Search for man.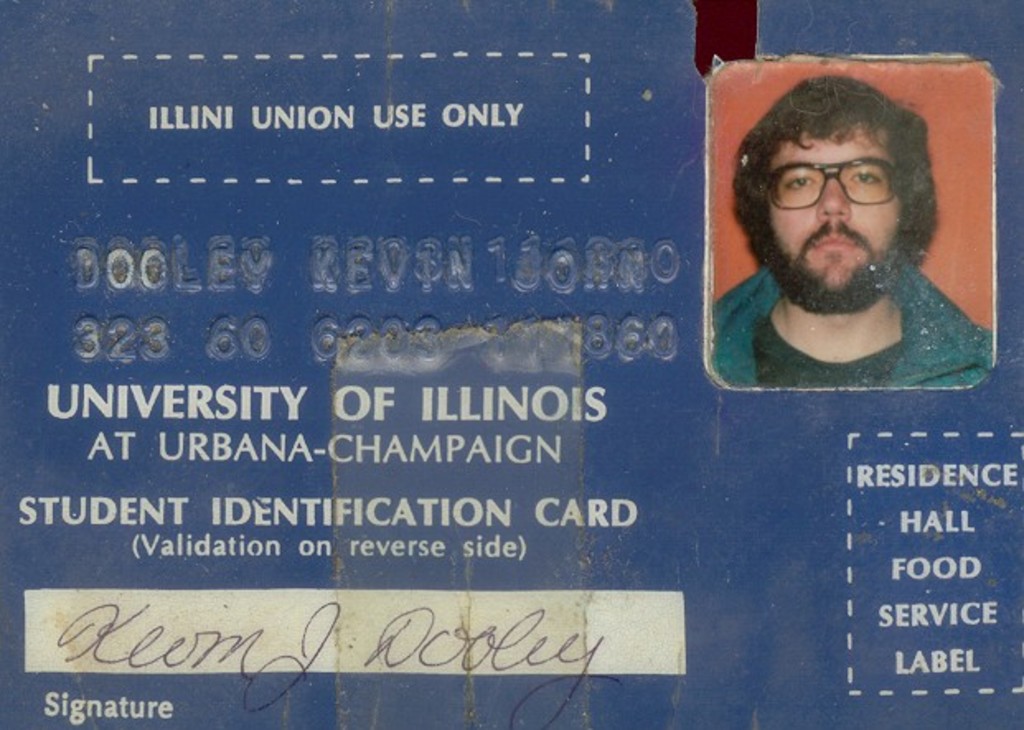
Found at bbox=(683, 82, 1017, 399).
